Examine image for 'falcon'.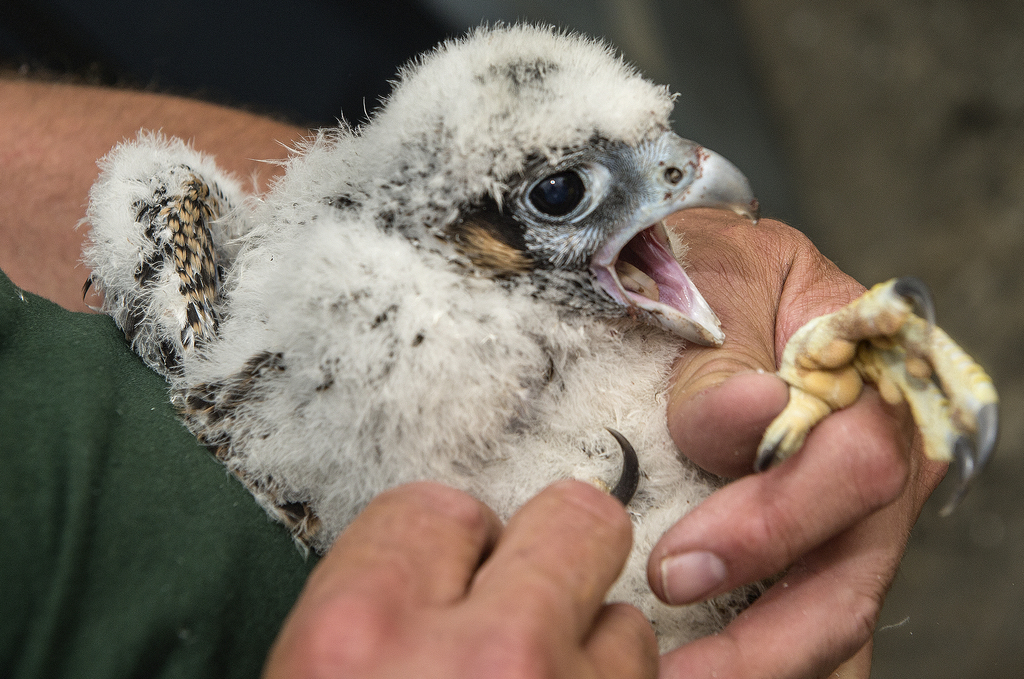
Examination result: 68, 22, 1002, 658.
